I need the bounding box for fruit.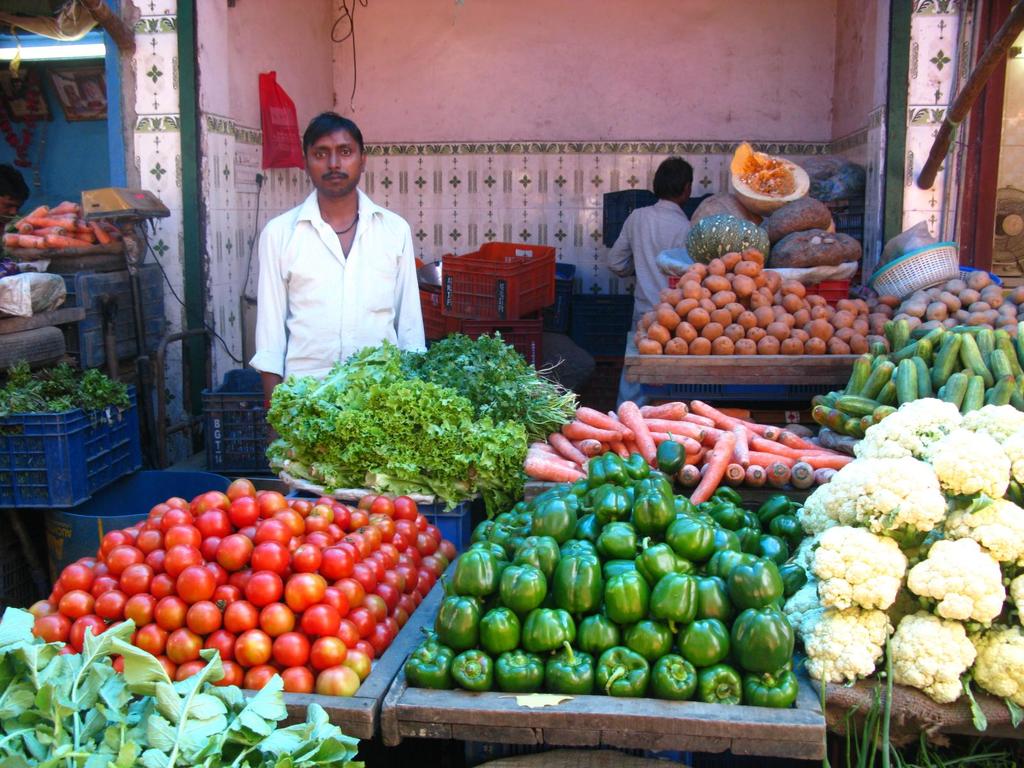
Here it is: {"x1": 105, "y1": 484, "x2": 413, "y2": 700}.
